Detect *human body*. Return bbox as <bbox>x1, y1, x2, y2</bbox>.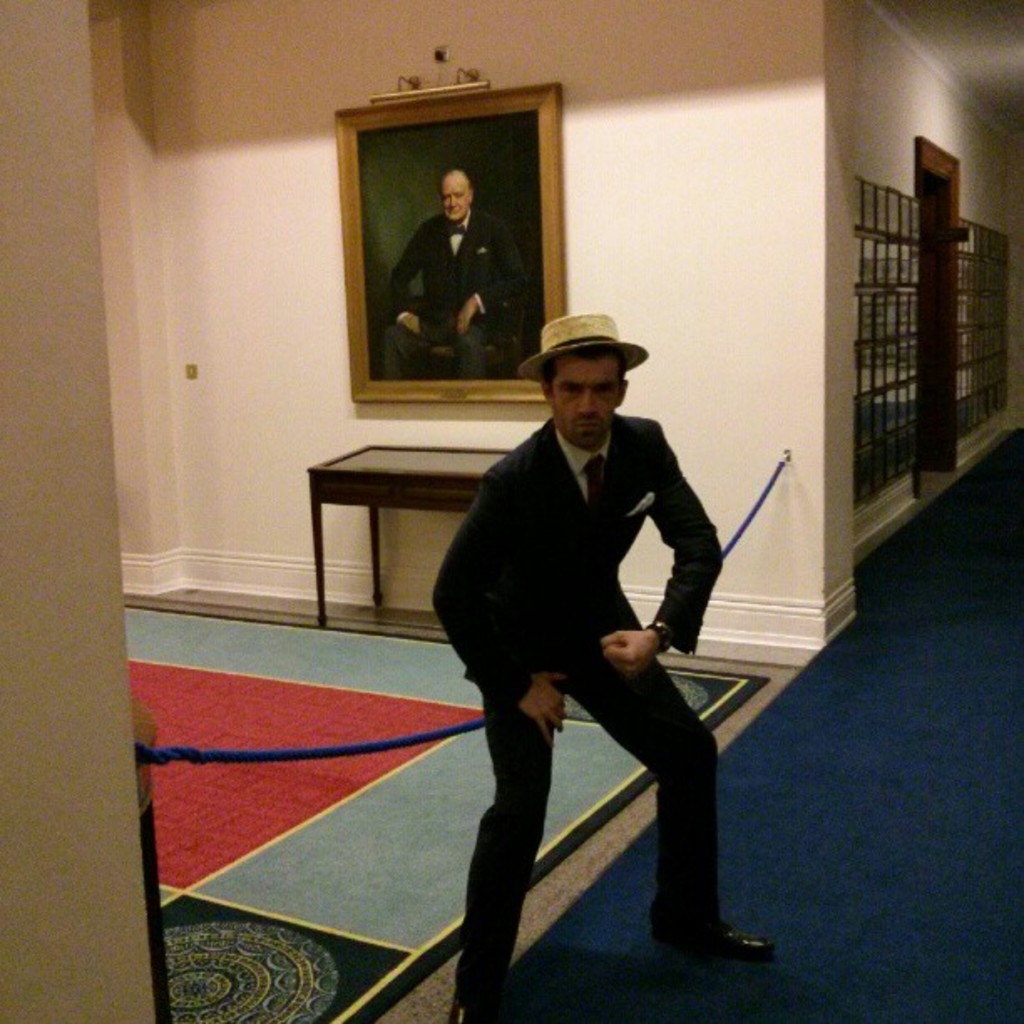
<bbox>433, 261, 751, 992</bbox>.
